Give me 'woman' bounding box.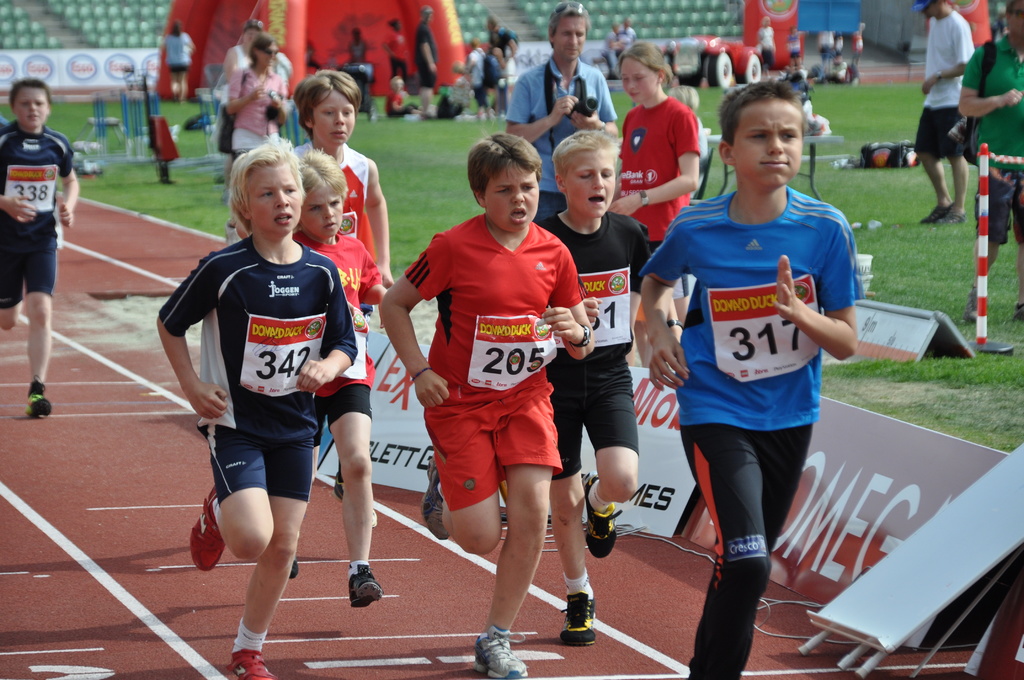
box(386, 76, 426, 117).
